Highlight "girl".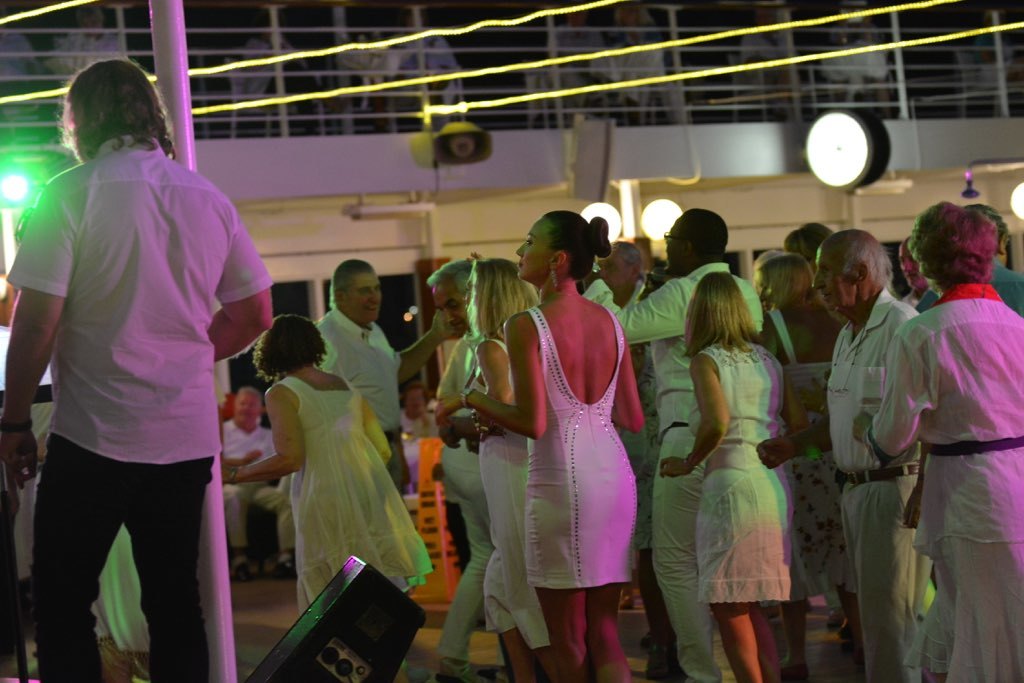
Highlighted region: <box>756,252,867,660</box>.
